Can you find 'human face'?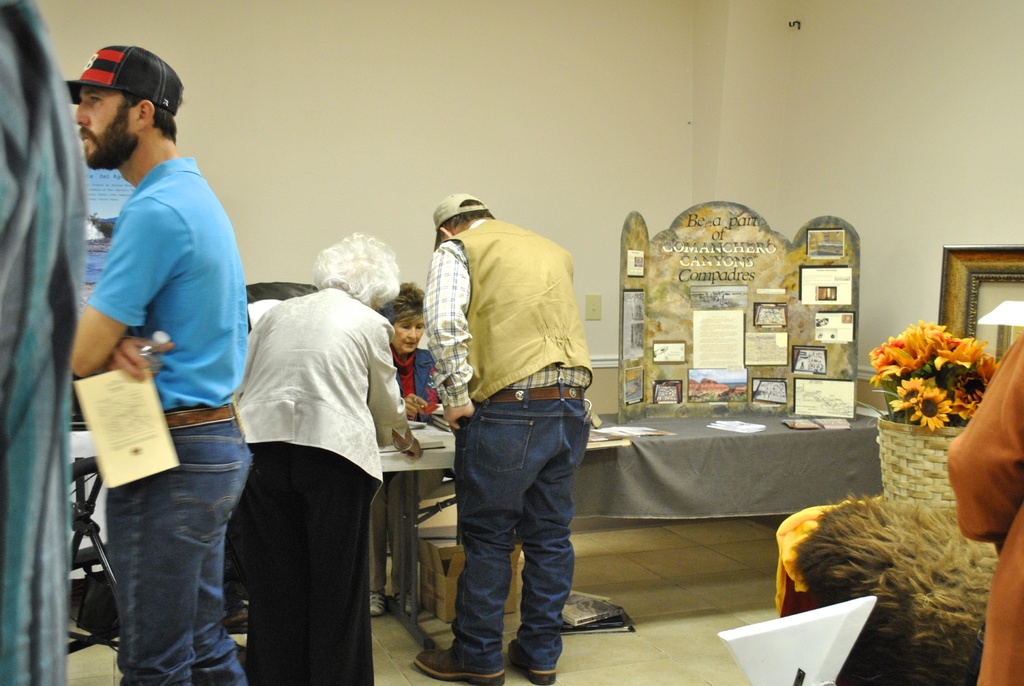
Yes, bounding box: 391, 316, 424, 353.
